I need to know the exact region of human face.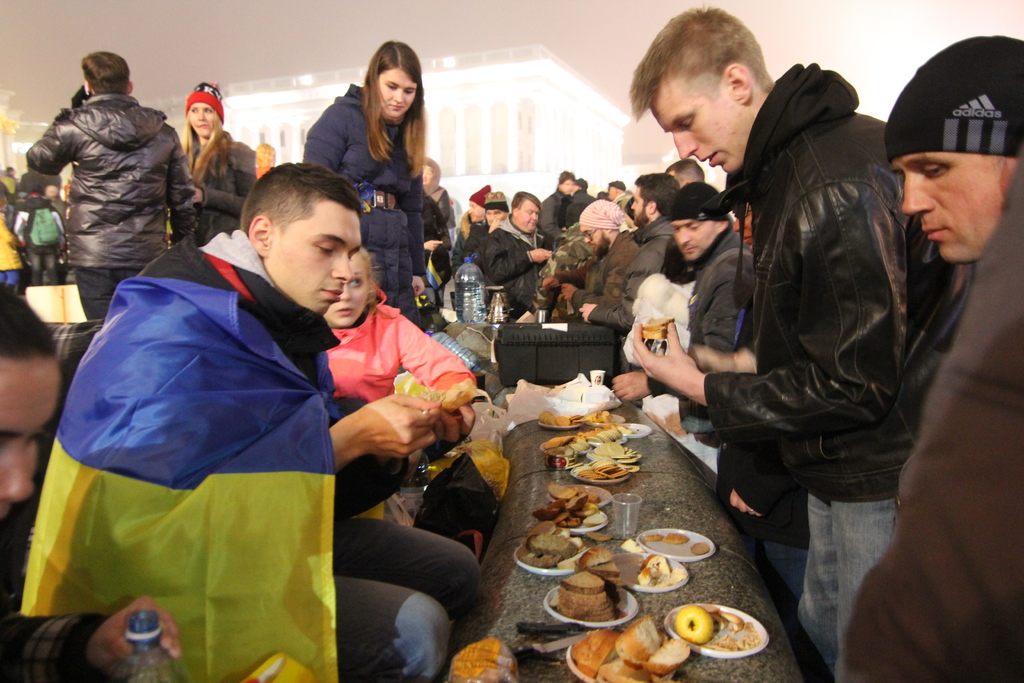
Region: (630, 185, 646, 226).
